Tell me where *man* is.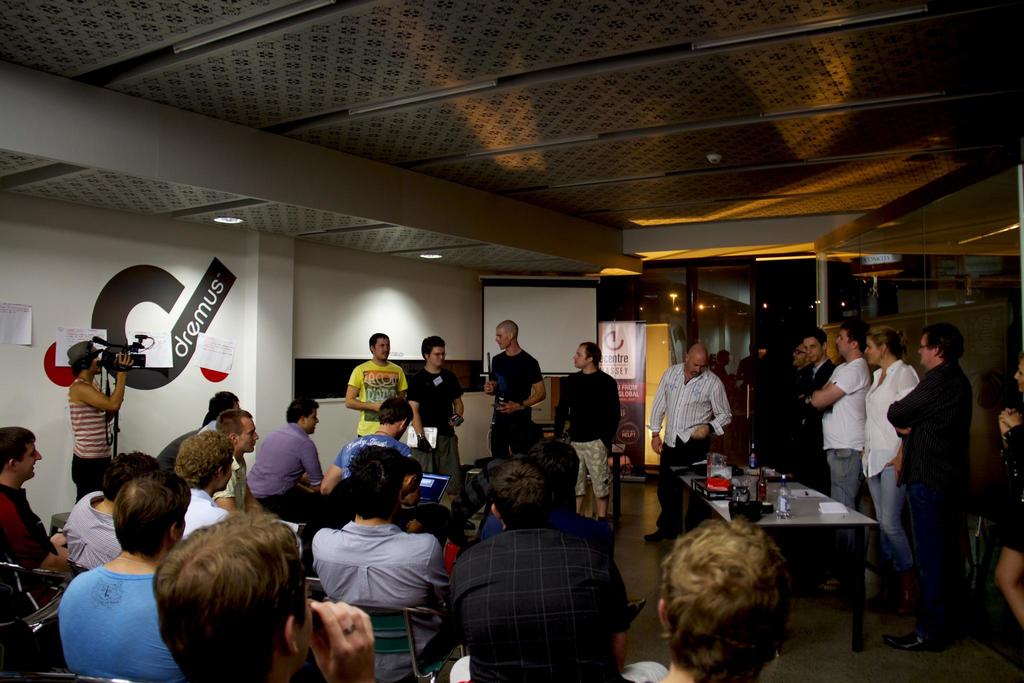
*man* is at BBox(790, 343, 808, 425).
